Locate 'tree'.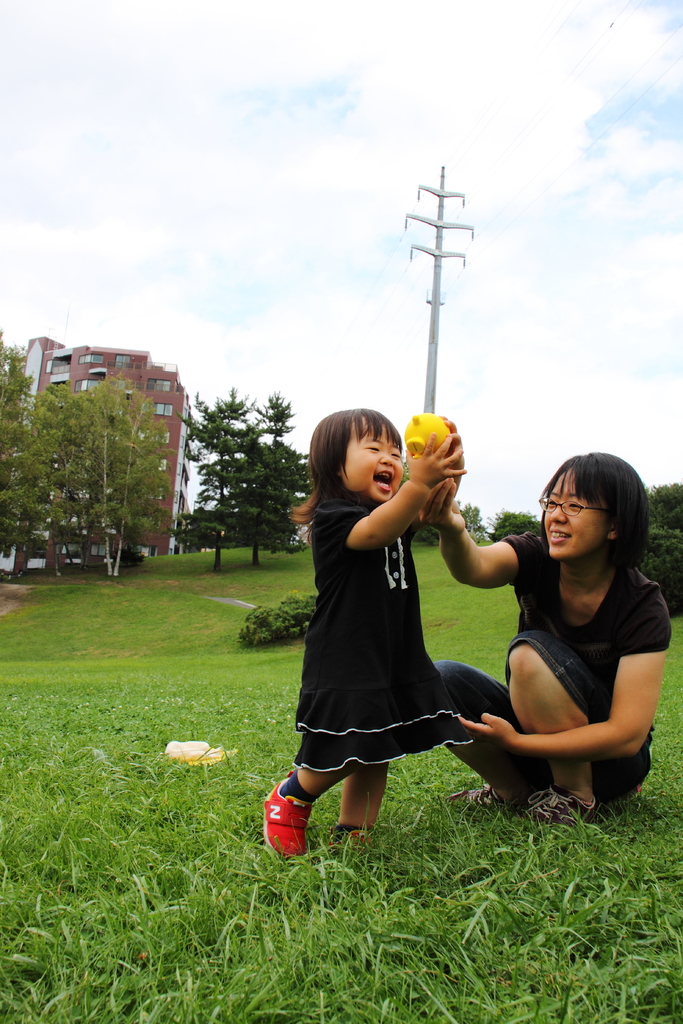
Bounding box: {"left": 402, "top": 519, "right": 440, "bottom": 550}.
